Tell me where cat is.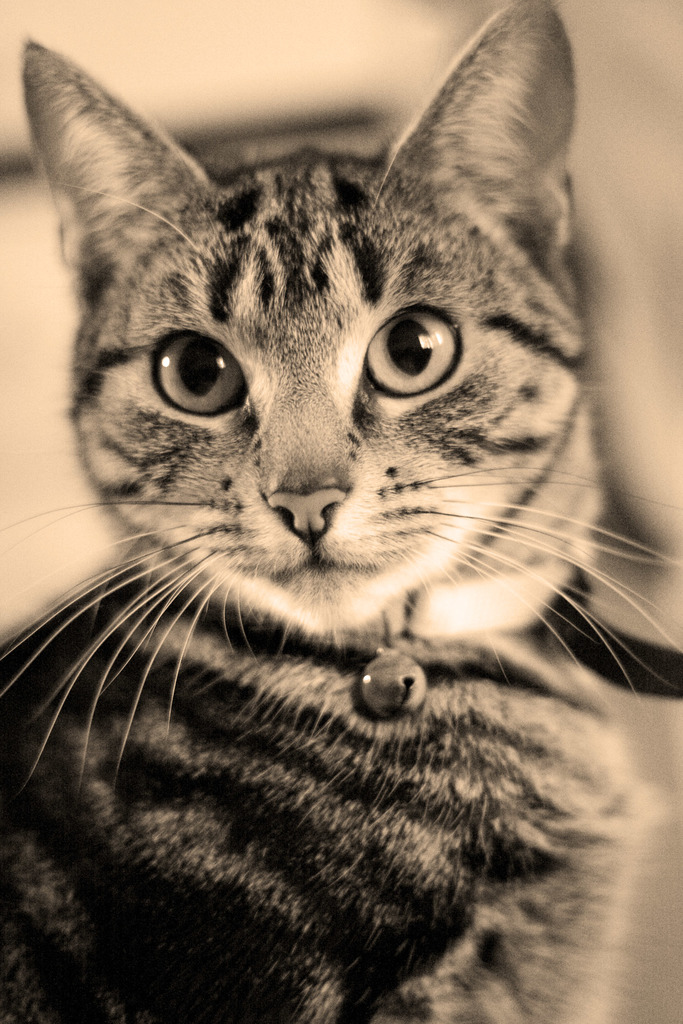
cat is at box=[0, 0, 682, 1021].
